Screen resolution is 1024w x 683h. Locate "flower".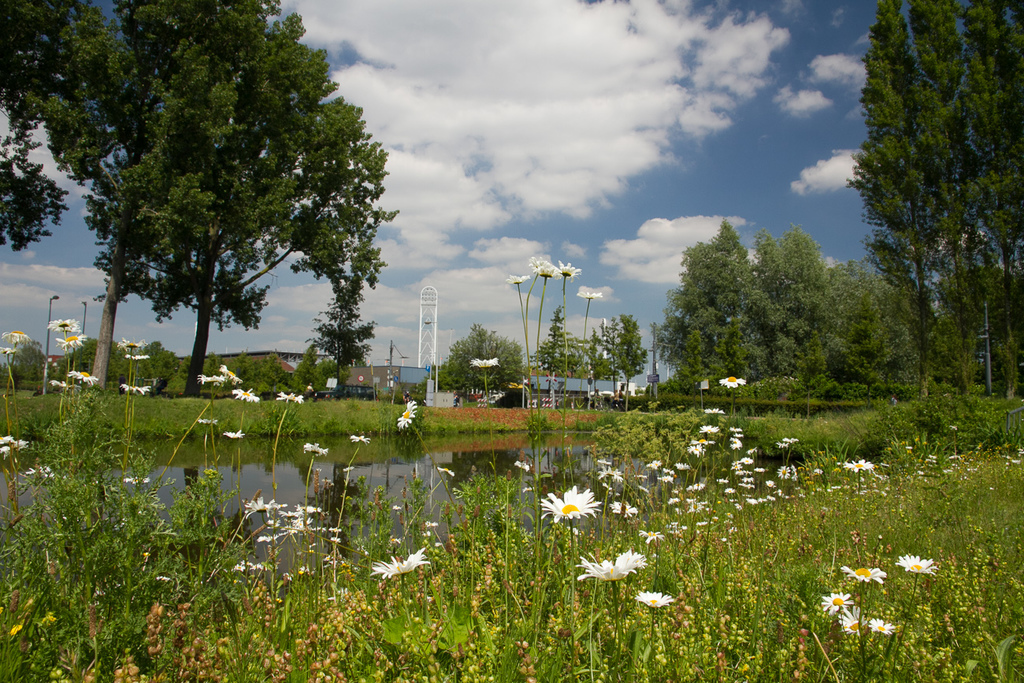
select_region(197, 419, 217, 423).
